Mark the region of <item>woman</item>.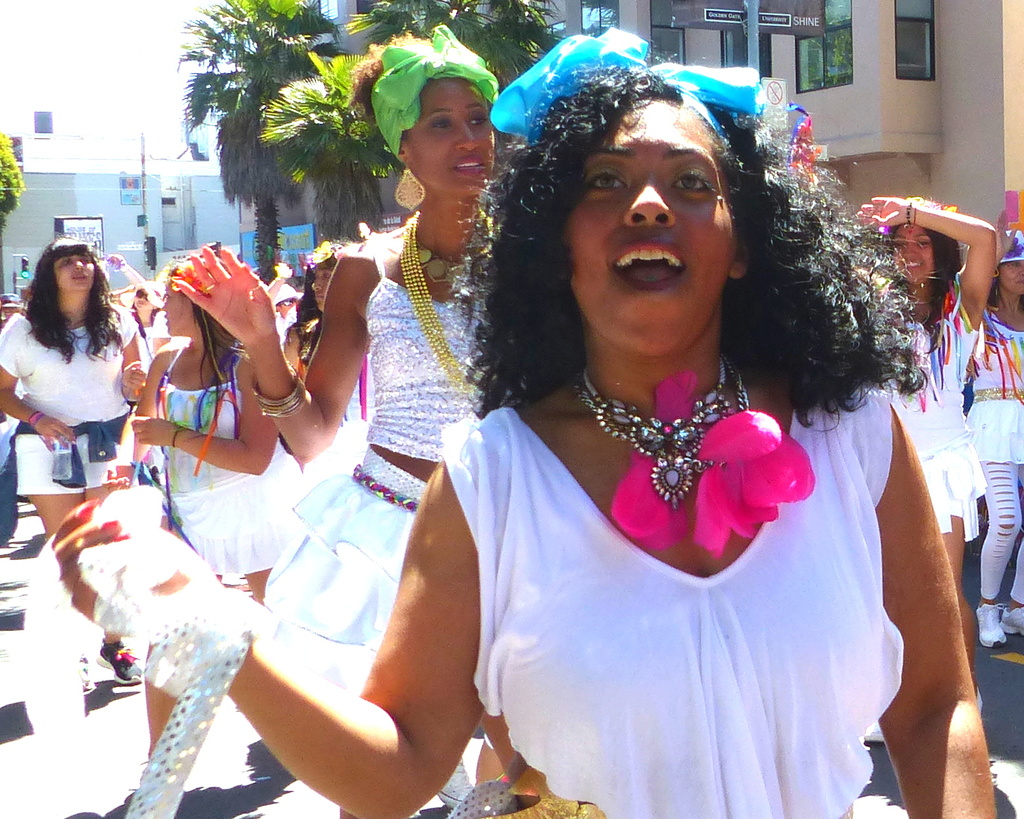
Region: (853, 199, 1004, 711).
